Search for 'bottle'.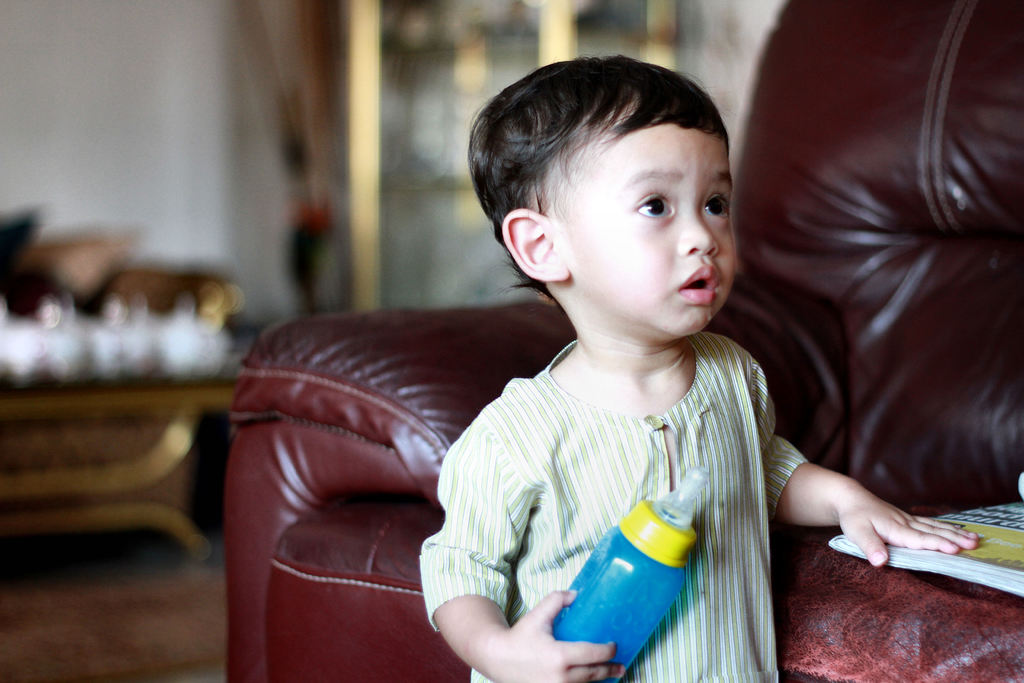
Found at {"left": 542, "top": 470, "right": 729, "bottom": 642}.
